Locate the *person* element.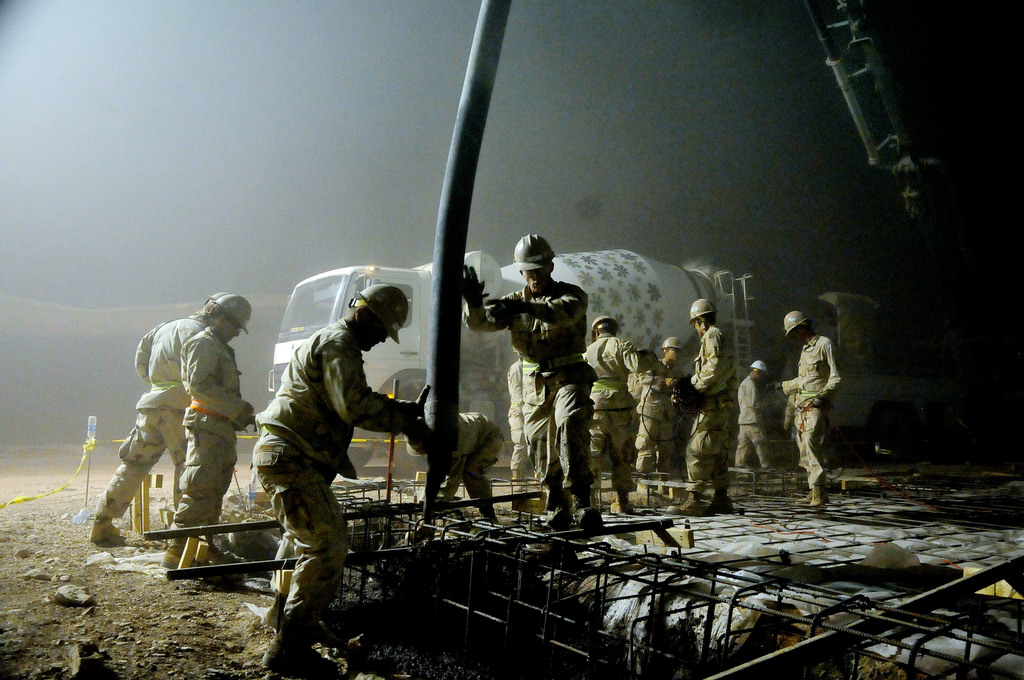
Element bbox: (766, 312, 845, 512).
